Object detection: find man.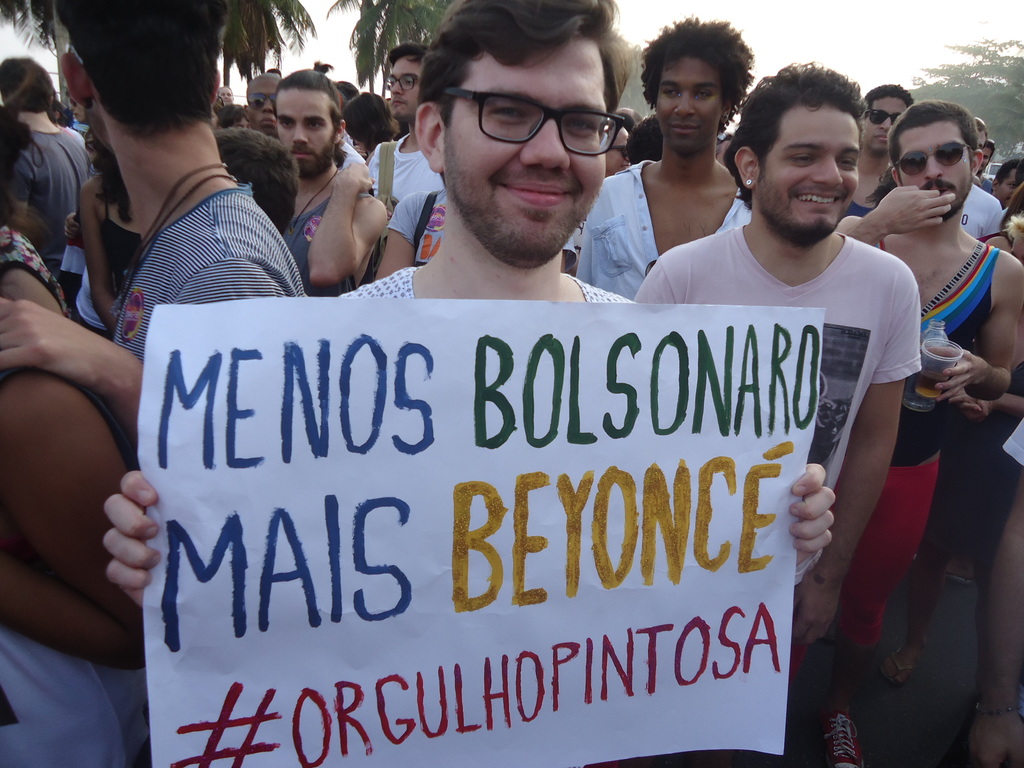
(left=958, top=115, right=1005, bottom=236).
